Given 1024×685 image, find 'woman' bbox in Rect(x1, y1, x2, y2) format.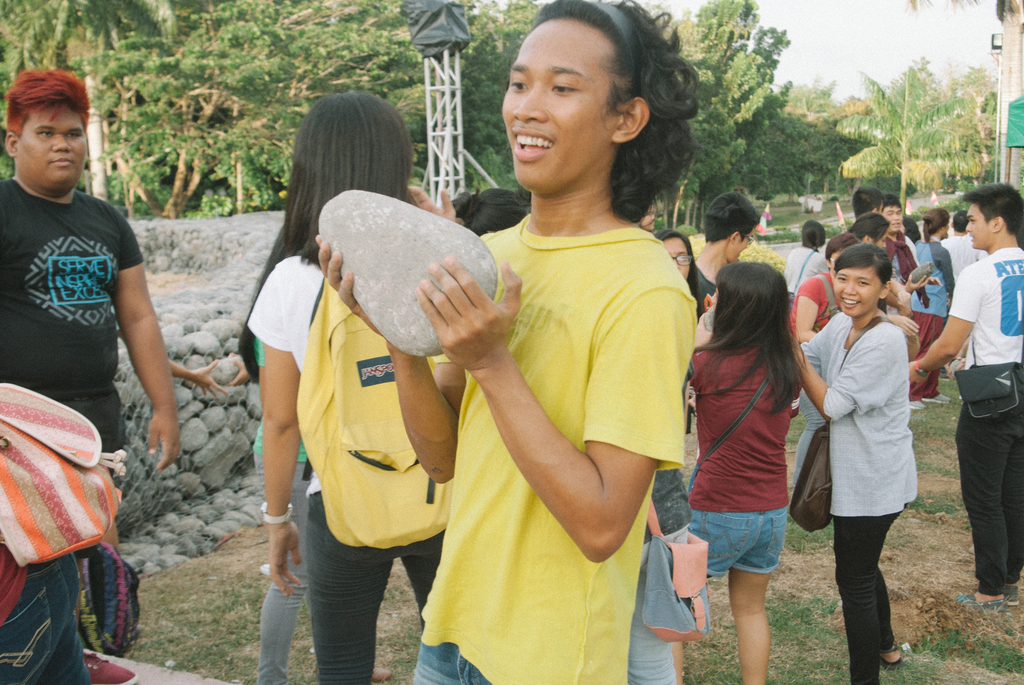
Rect(781, 220, 840, 302).
